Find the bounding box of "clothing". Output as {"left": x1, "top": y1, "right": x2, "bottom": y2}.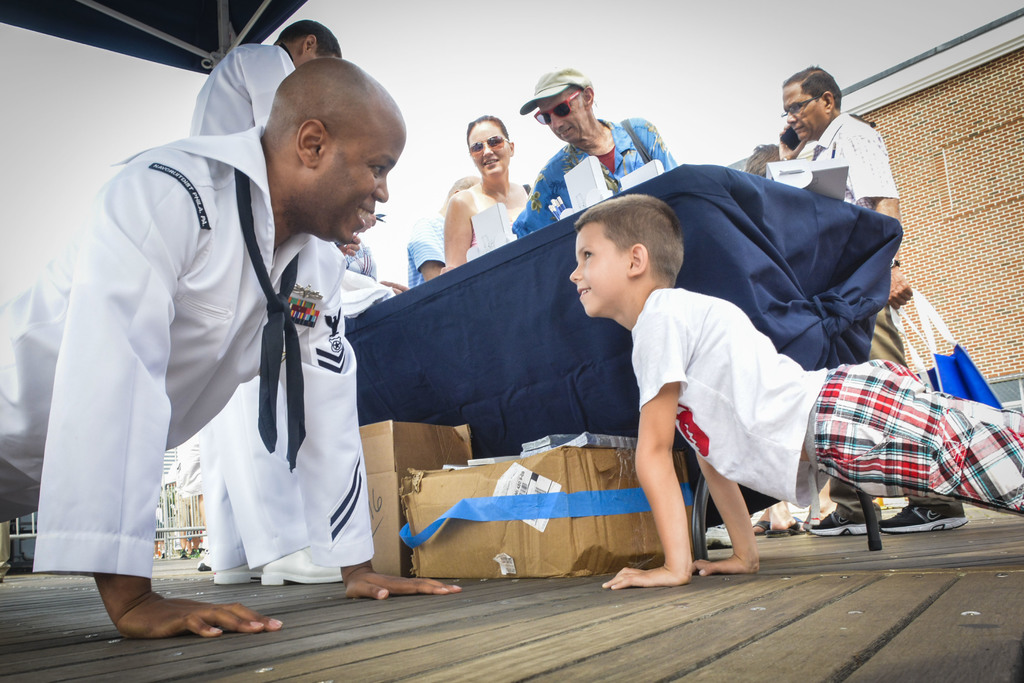
{"left": 628, "top": 285, "right": 1023, "bottom": 506}.
